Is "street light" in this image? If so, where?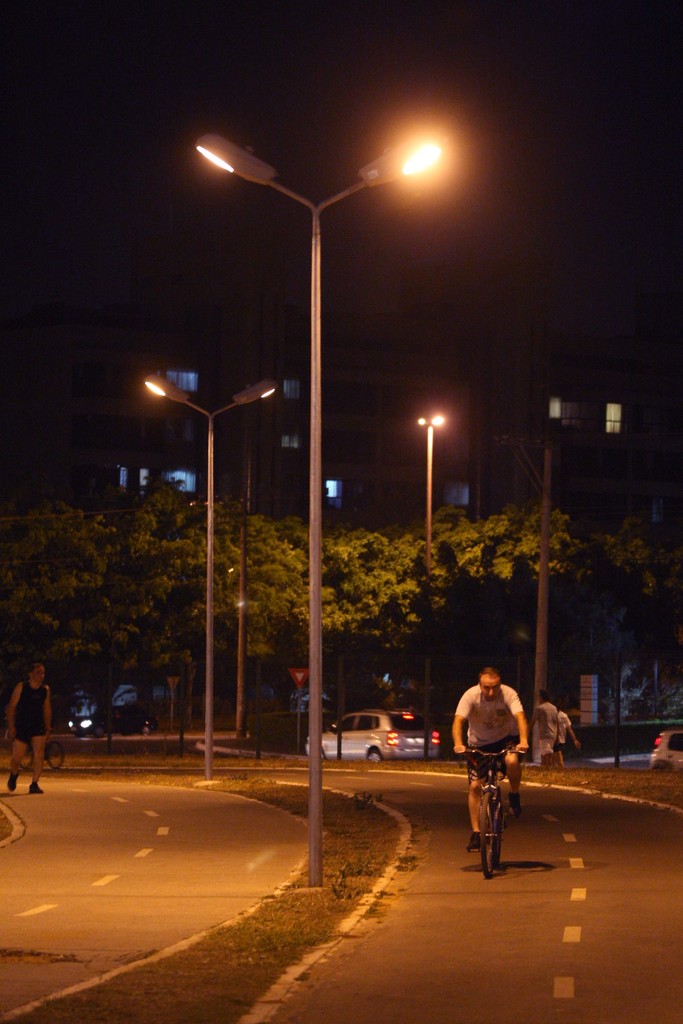
Yes, at rect(193, 145, 441, 885).
